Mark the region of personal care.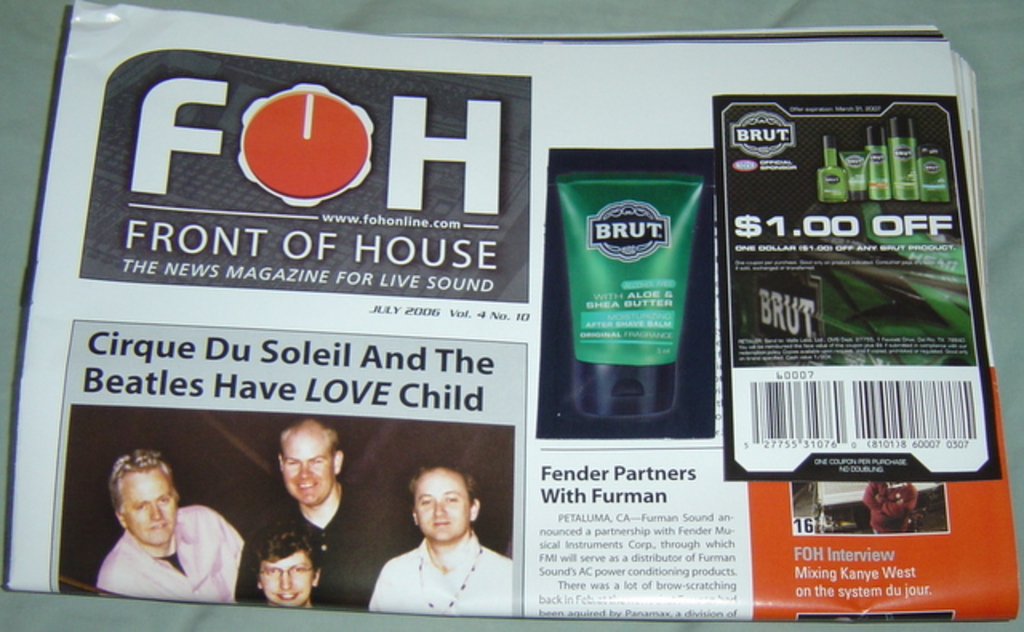
Region: (562,178,707,419).
